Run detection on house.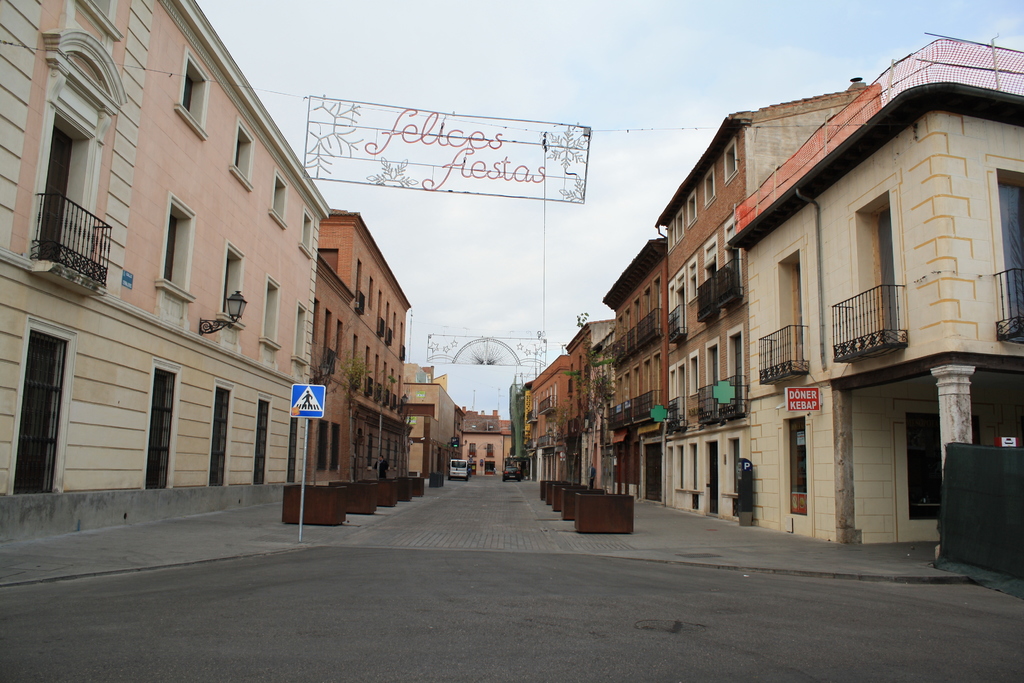
Result: Rect(406, 361, 460, 482).
